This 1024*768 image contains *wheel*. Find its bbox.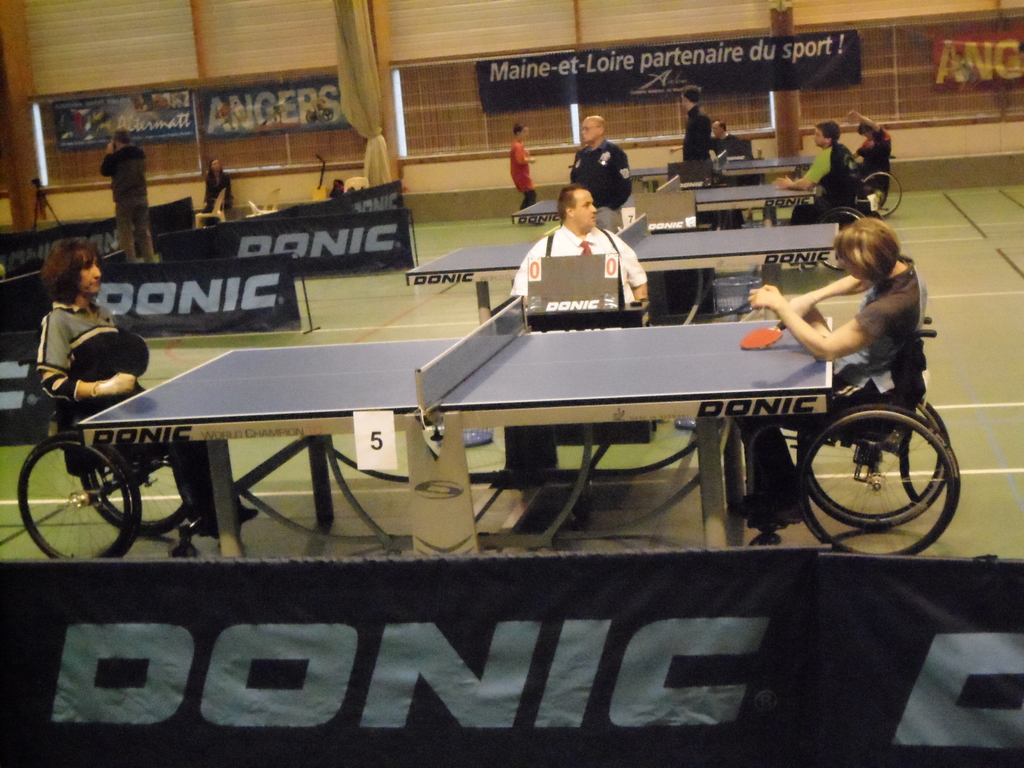
Rect(17, 429, 140, 564).
